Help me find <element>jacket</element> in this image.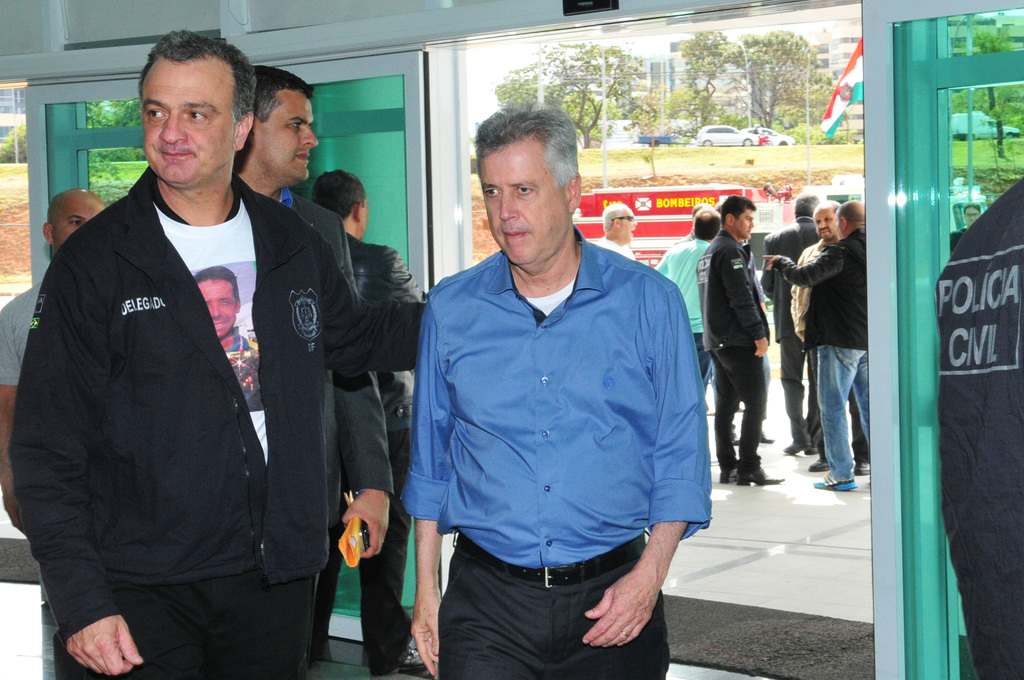
Found it: l=690, t=230, r=785, b=376.
